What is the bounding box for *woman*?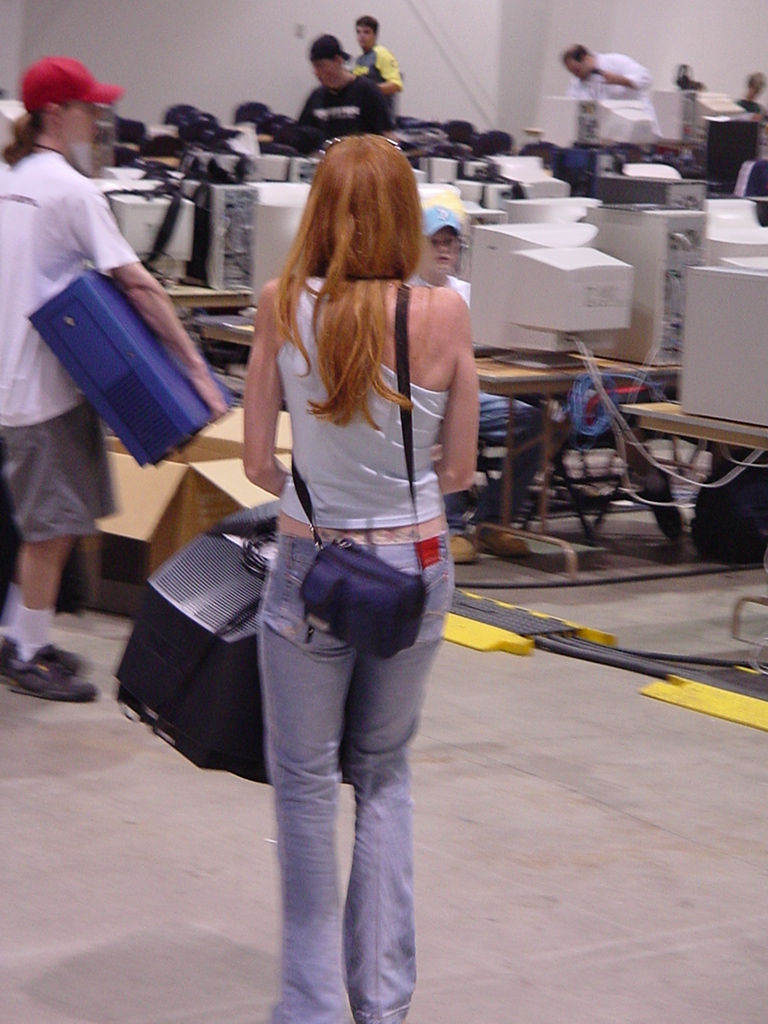
box=[248, 141, 478, 1023].
